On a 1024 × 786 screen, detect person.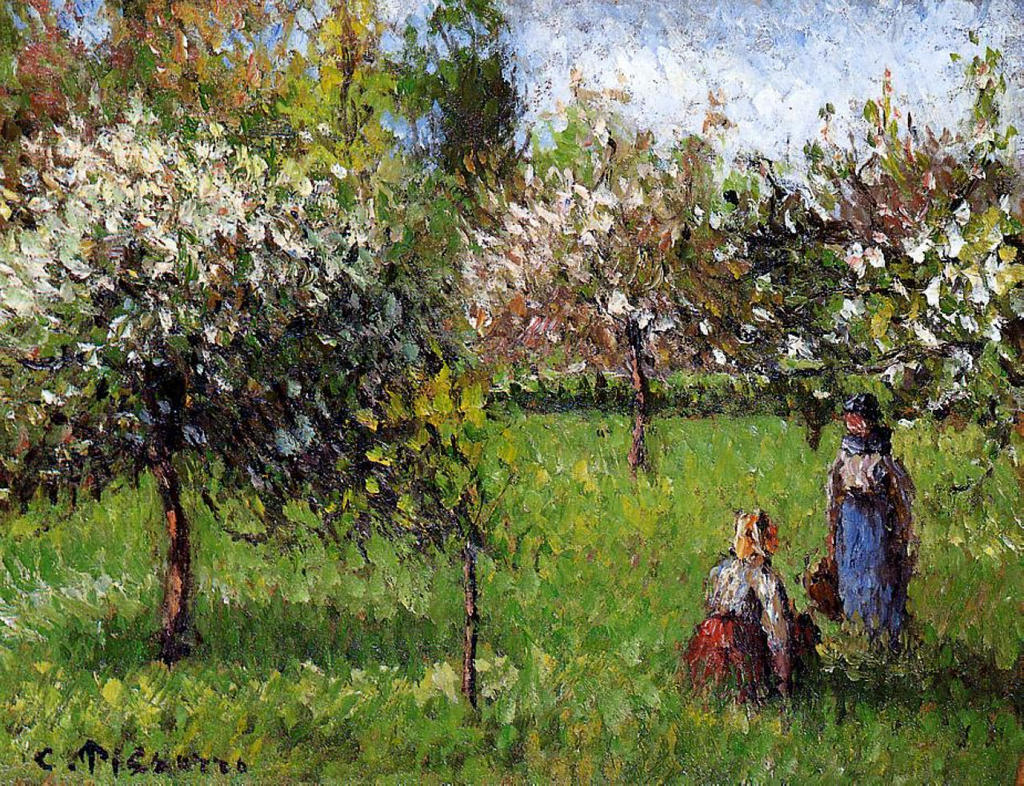
x1=830 y1=395 x2=913 y2=656.
